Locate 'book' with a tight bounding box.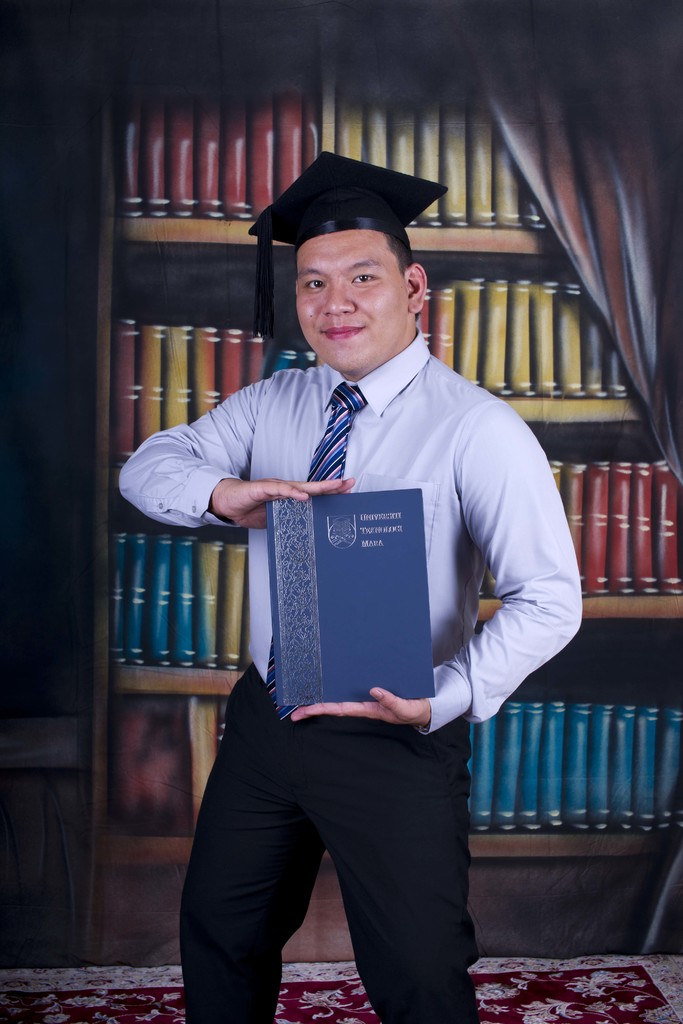
Rect(108, 698, 226, 841).
